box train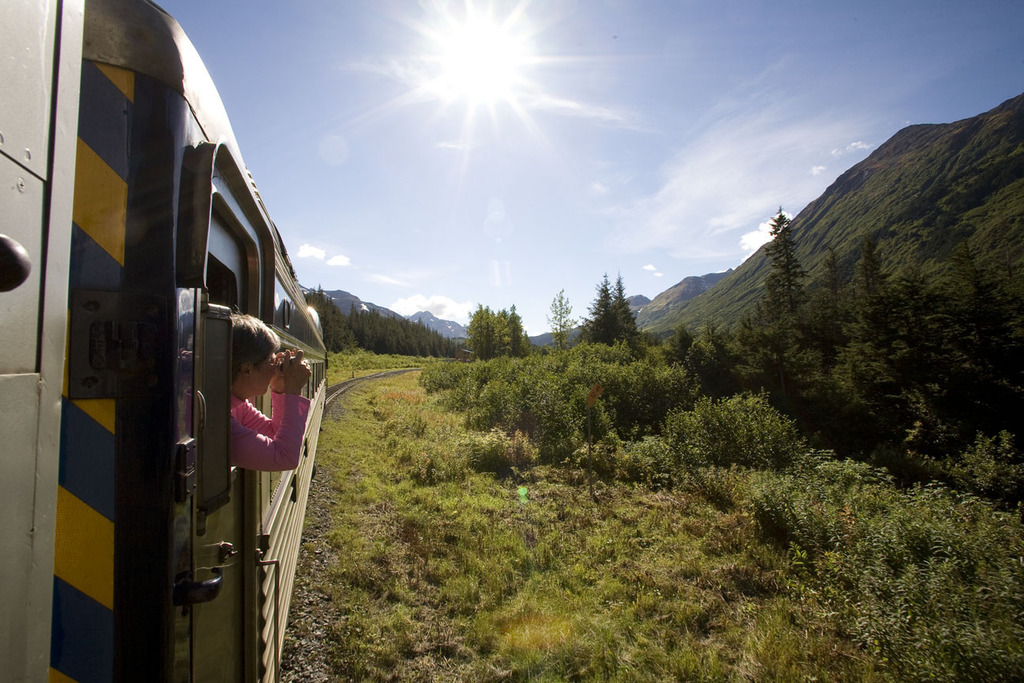
(0,0,328,682)
